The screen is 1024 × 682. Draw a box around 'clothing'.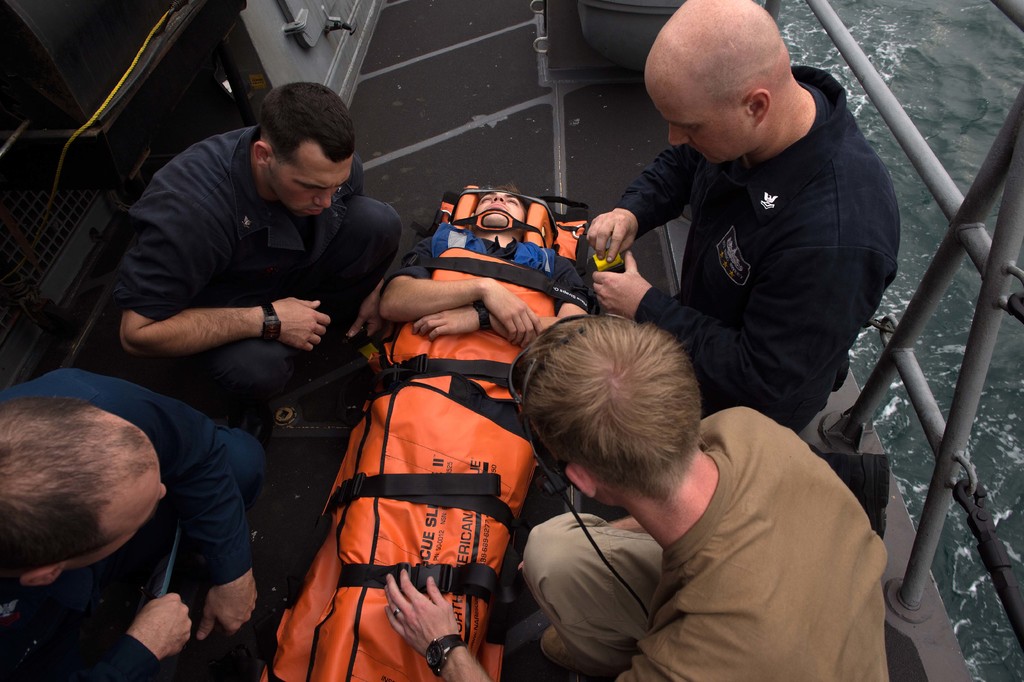
select_region(0, 370, 266, 681).
